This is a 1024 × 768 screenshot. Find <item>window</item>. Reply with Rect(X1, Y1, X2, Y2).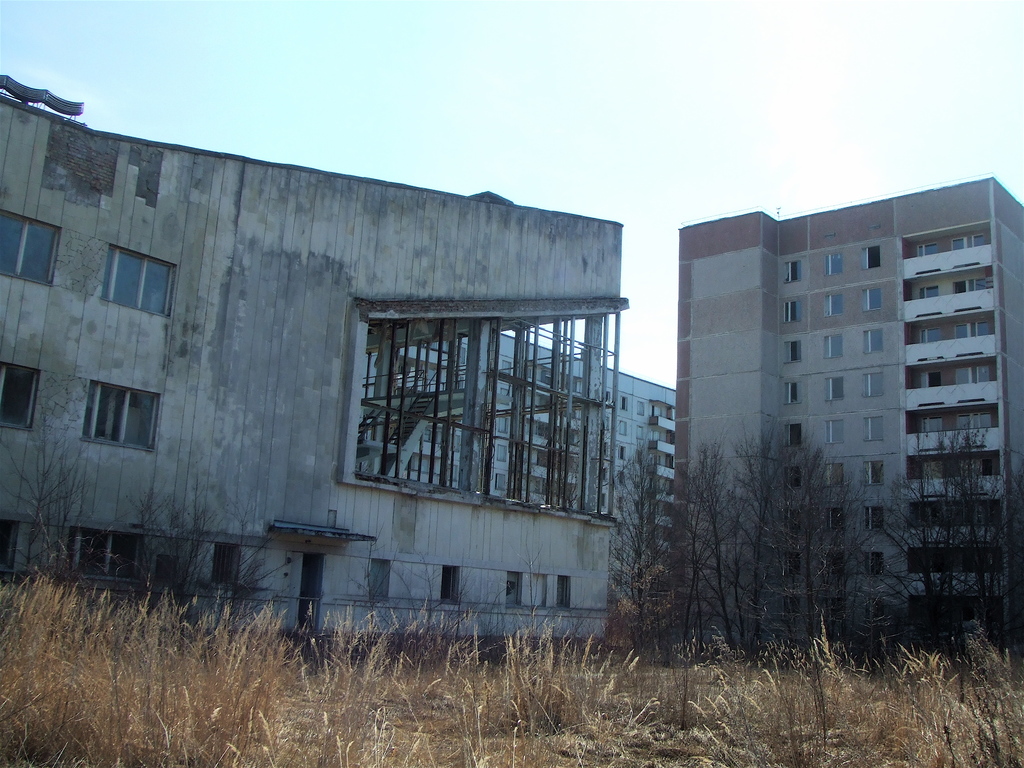
Rect(916, 328, 943, 346).
